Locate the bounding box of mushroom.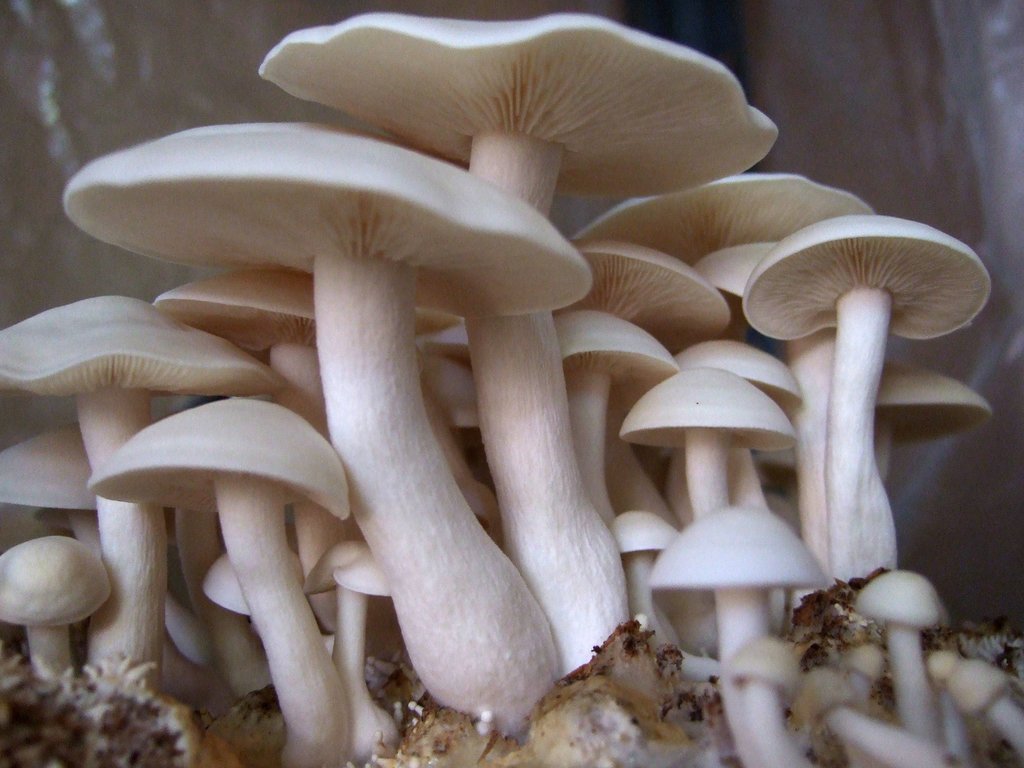
Bounding box: bbox=[419, 333, 506, 550].
